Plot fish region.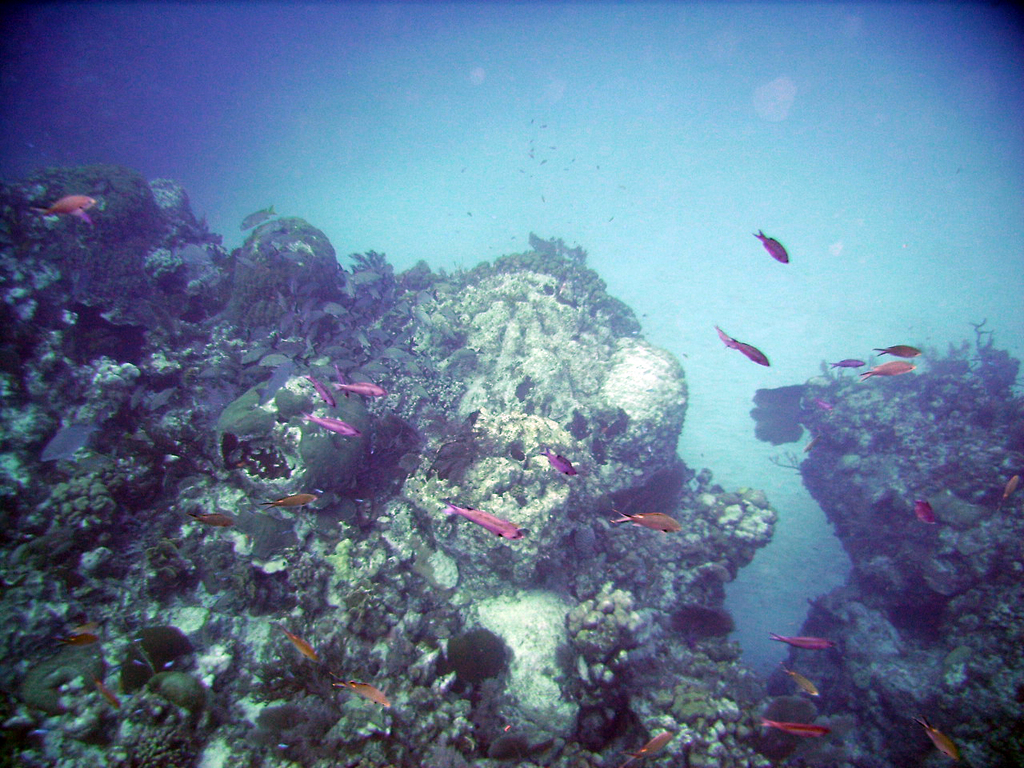
Plotted at 93:677:123:714.
